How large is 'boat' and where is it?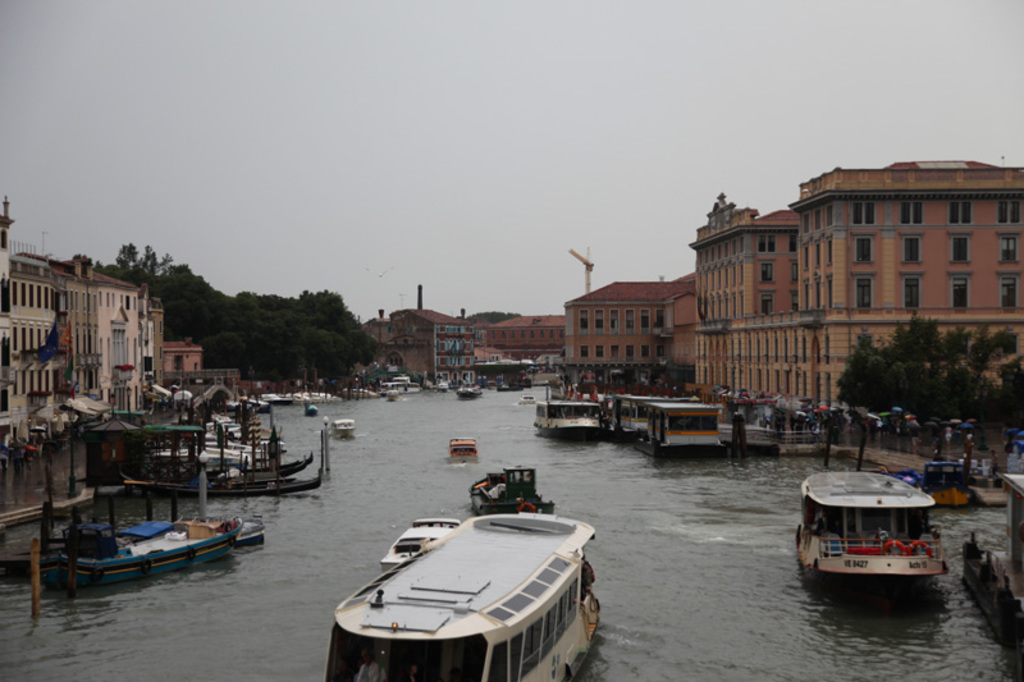
Bounding box: {"left": 456, "top": 379, "right": 480, "bottom": 392}.
